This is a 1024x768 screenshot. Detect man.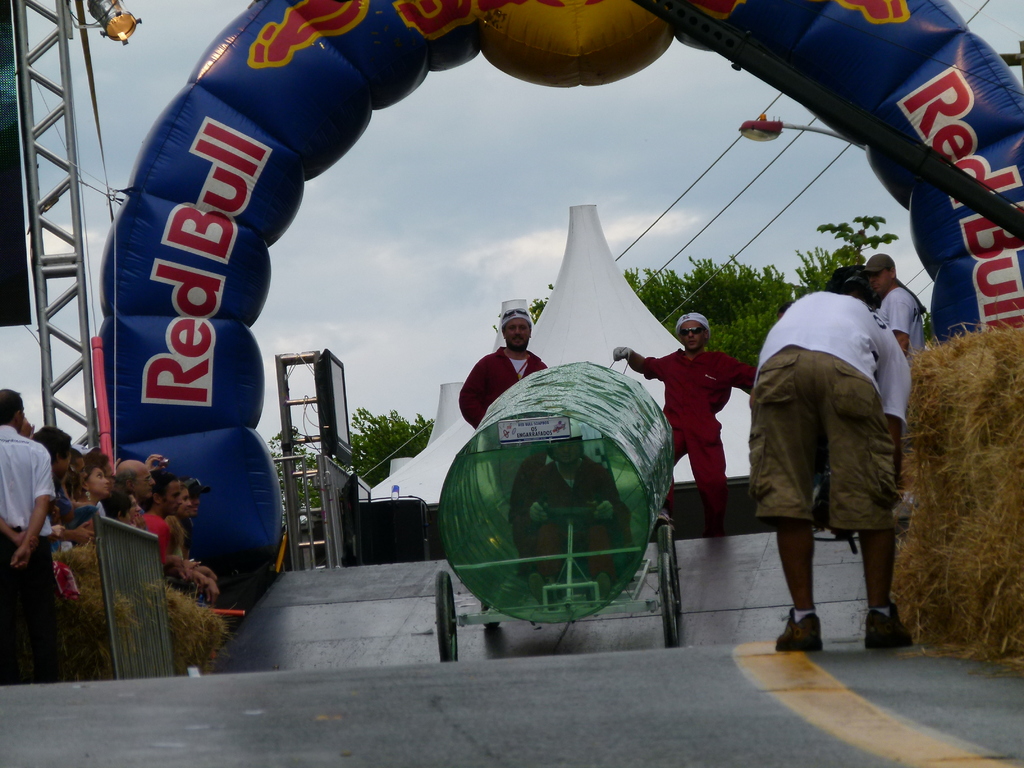
l=36, t=426, r=98, b=523.
